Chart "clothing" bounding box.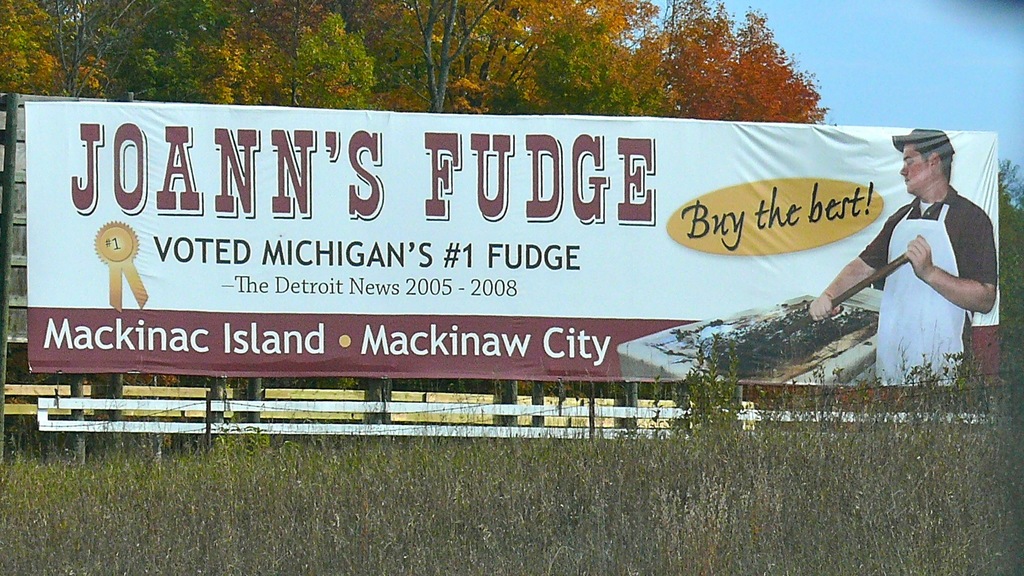
Charted: locate(835, 175, 989, 367).
